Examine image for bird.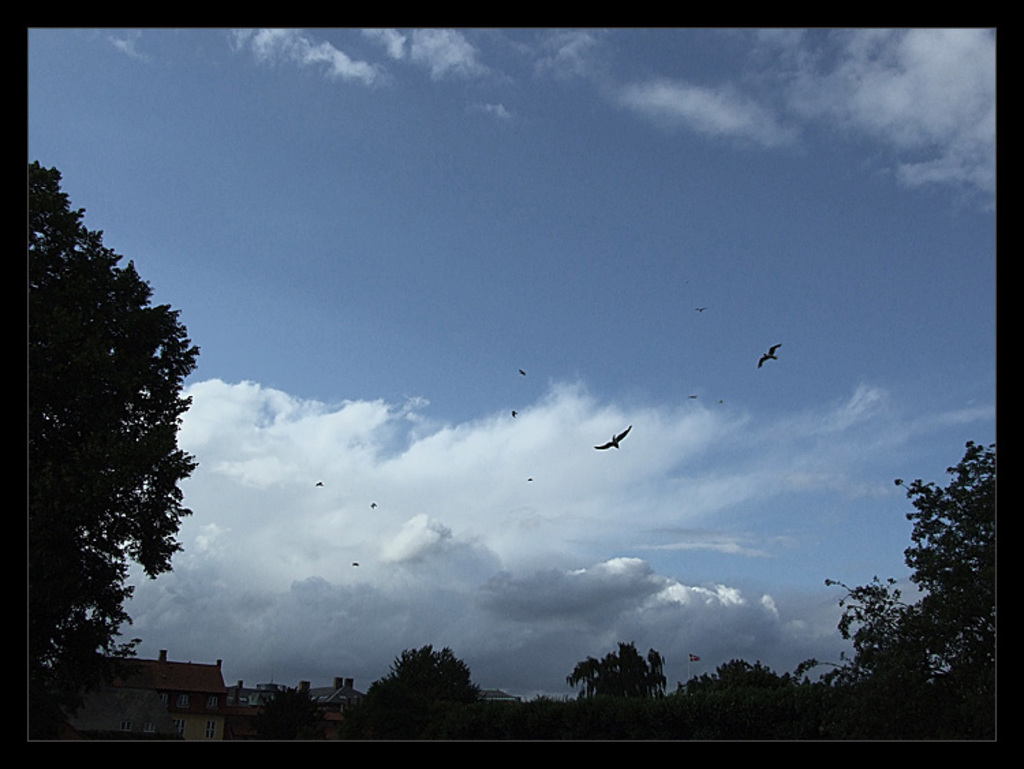
Examination result: rect(593, 421, 636, 451).
